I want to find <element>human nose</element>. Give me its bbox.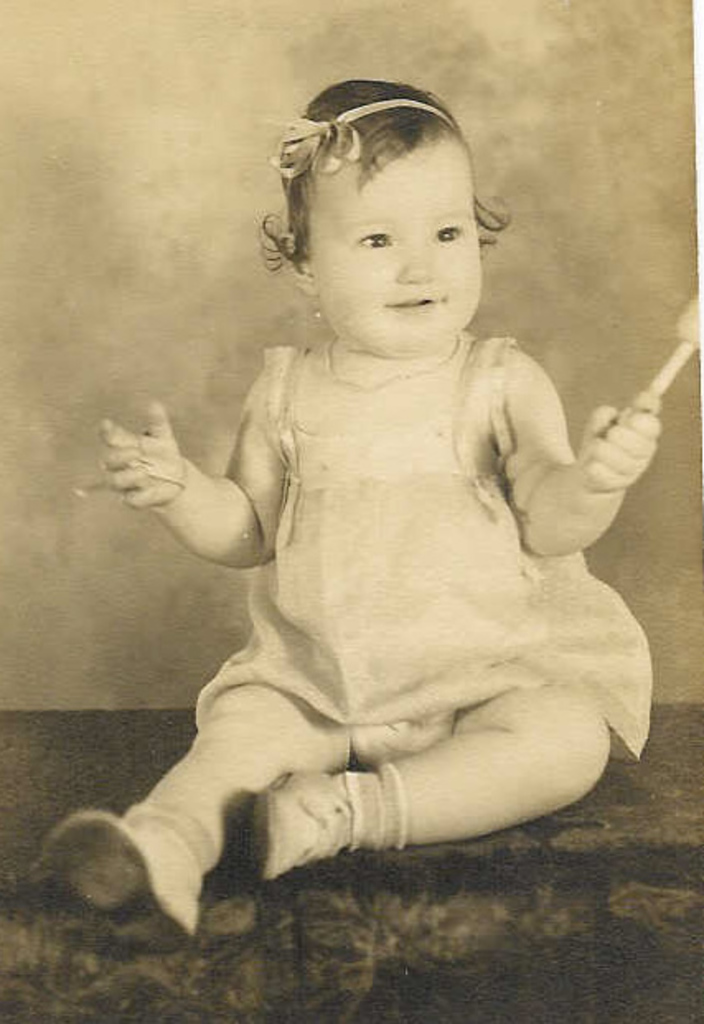
region(396, 239, 437, 284).
